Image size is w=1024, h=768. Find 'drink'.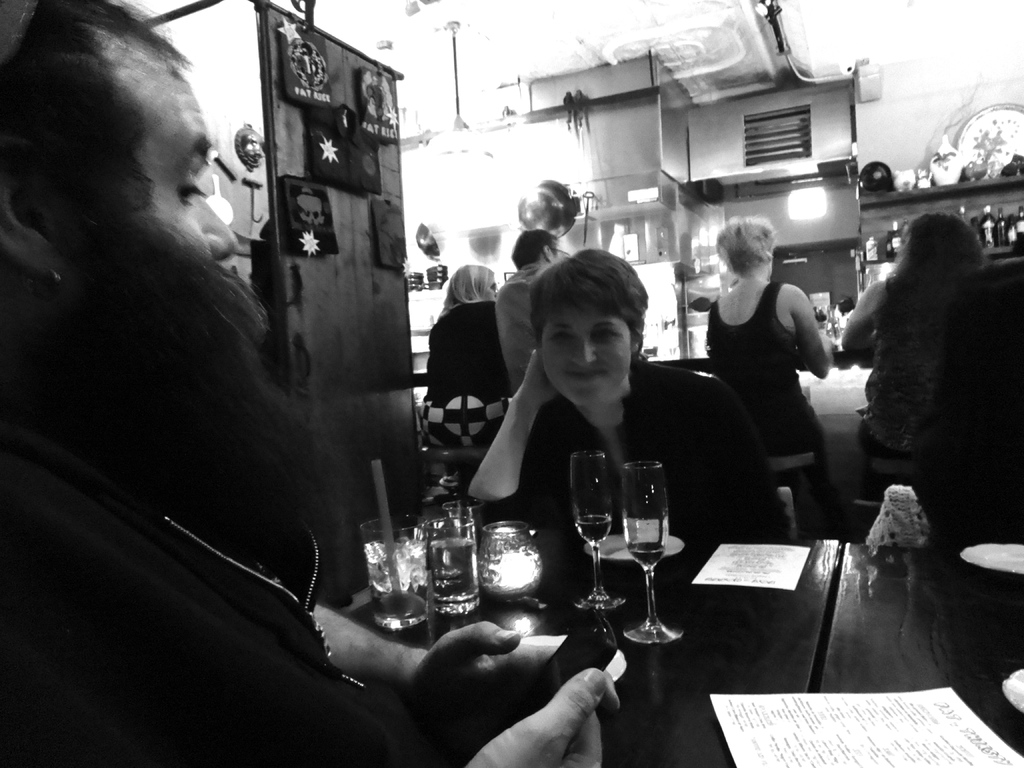
{"x1": 362, "y1": 534, "x2": 431, "y2": 627}.
